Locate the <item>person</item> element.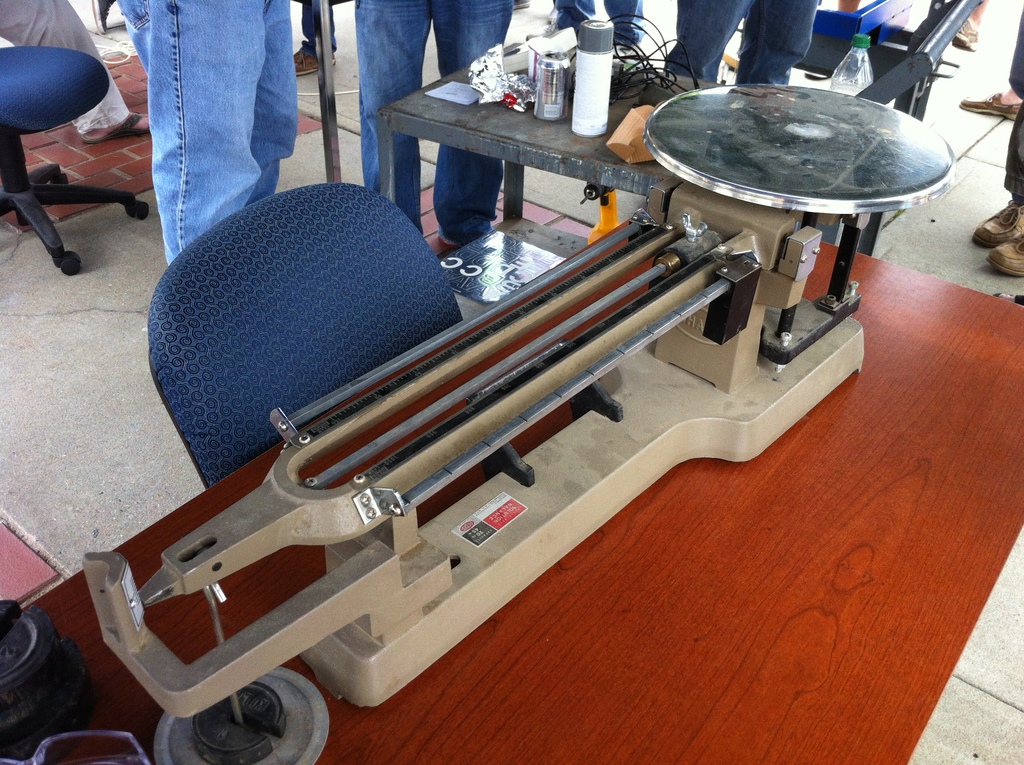
Element bbox: {"x1": 959, "y1": 15, "x2": 1023, "y2": 119}.
